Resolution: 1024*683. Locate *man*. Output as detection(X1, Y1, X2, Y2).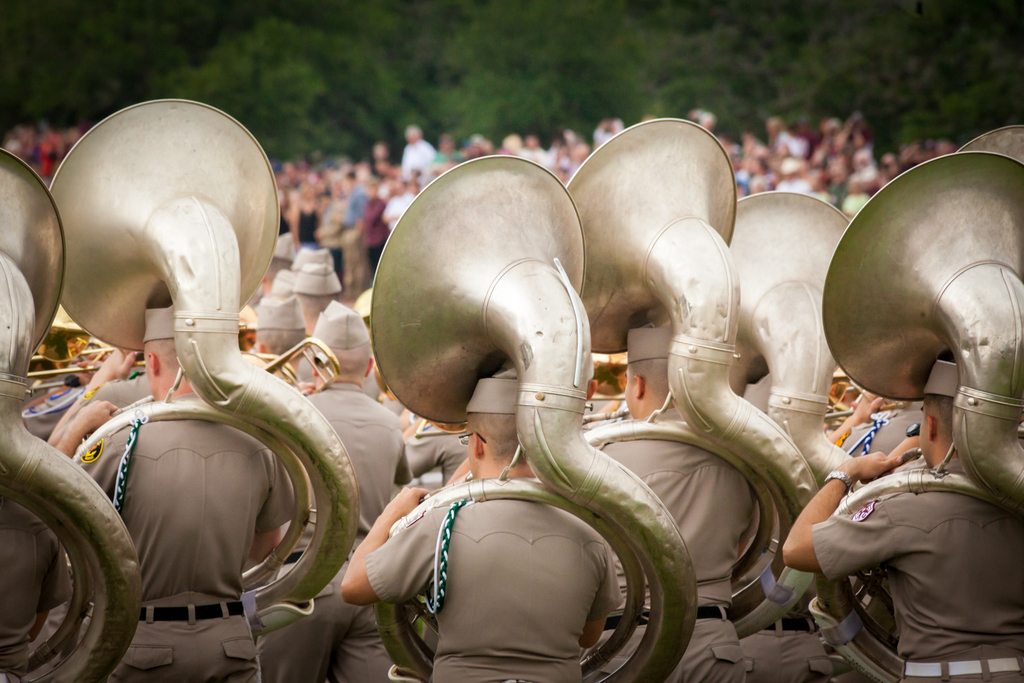
detection(256, 301, 408, 682).
